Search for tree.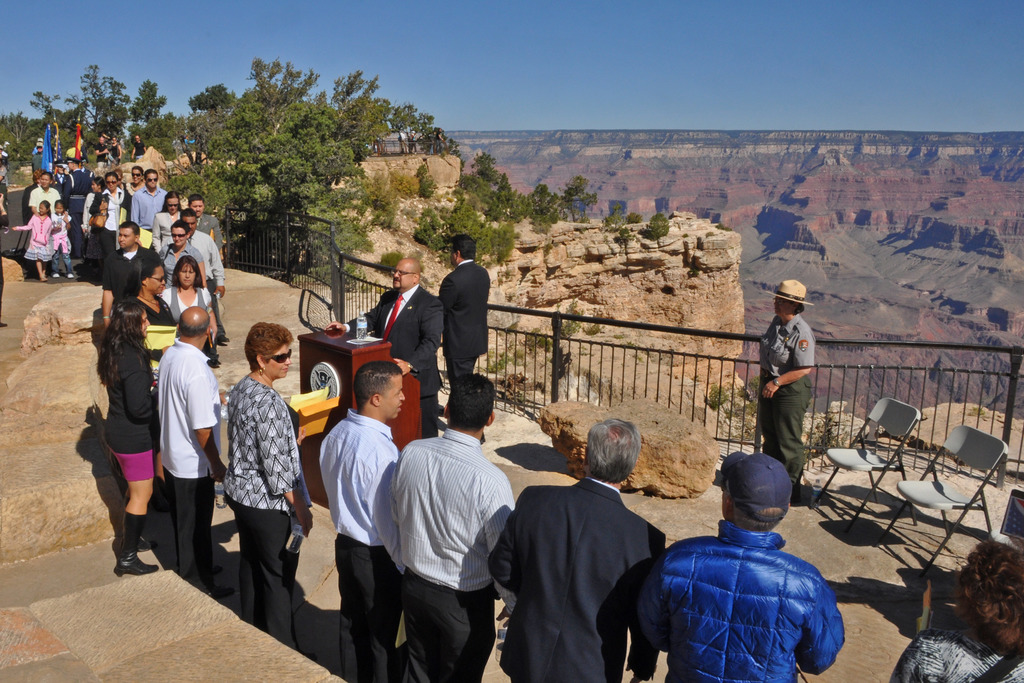
Found at bbox=(444, 148, 566, 262).
